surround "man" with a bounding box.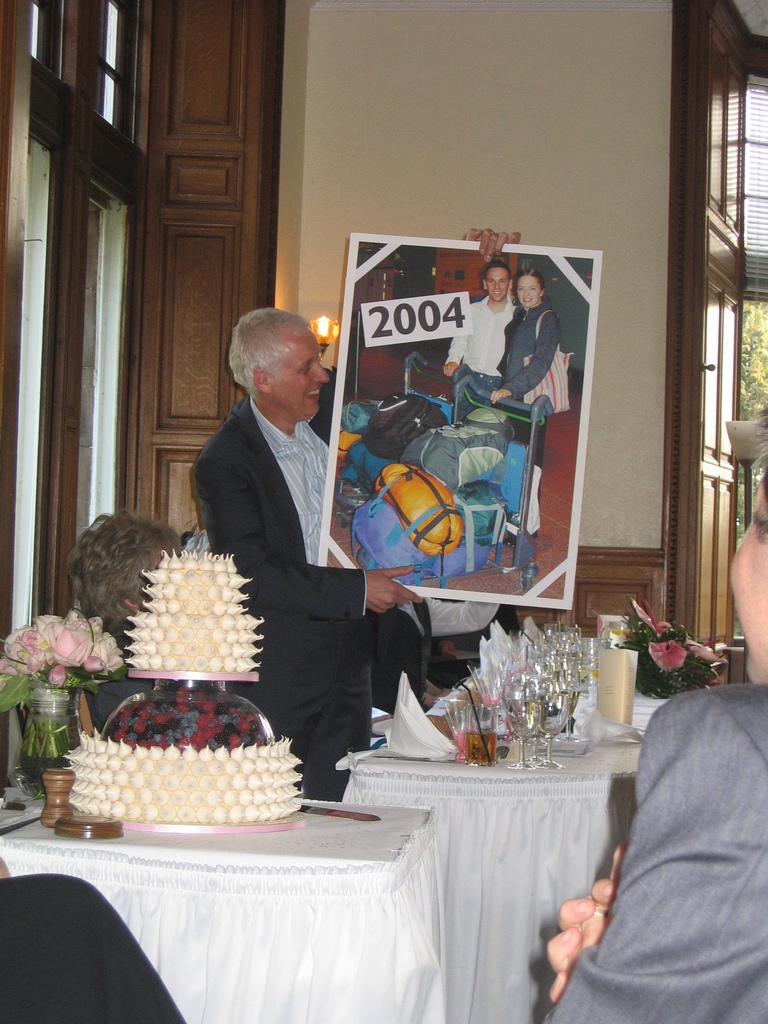
448:266:515:420.
